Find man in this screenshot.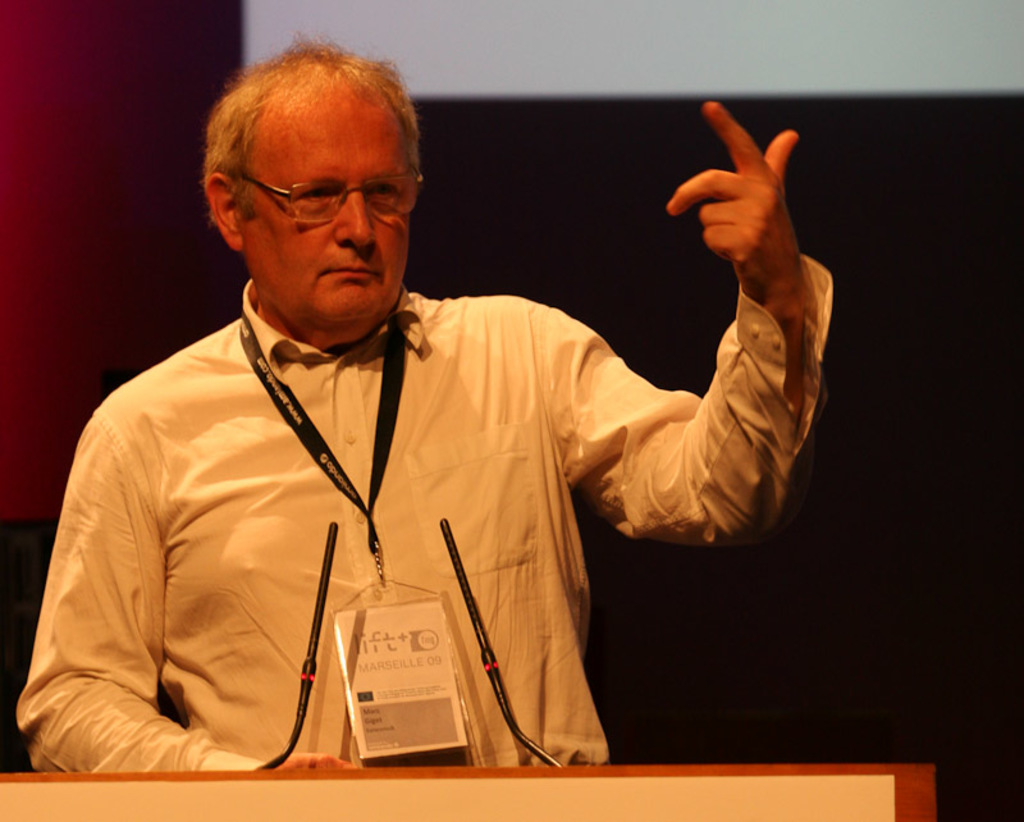
The bounding box for man is {"x1": 15, "y1": 28, "x2": 835, "y2": 776}.
